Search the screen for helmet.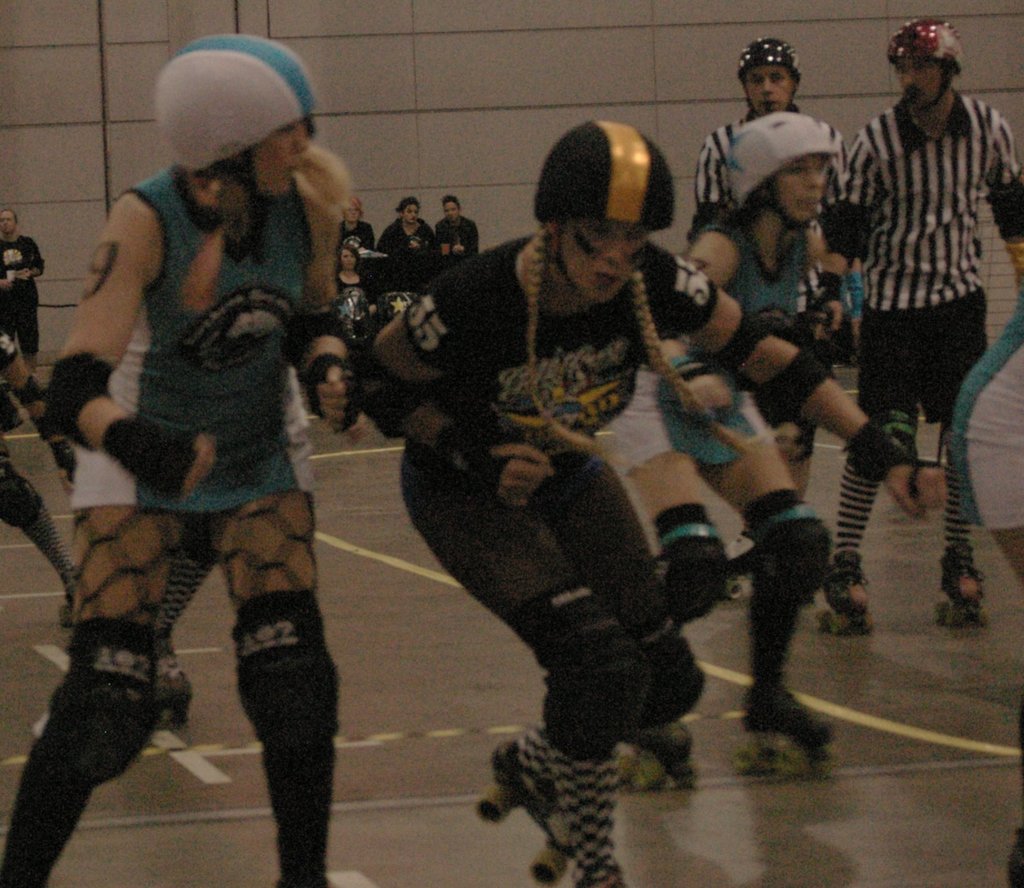
Found at {"x1": 887, "y1": 16, "x2": 974, "y2": 118}.
